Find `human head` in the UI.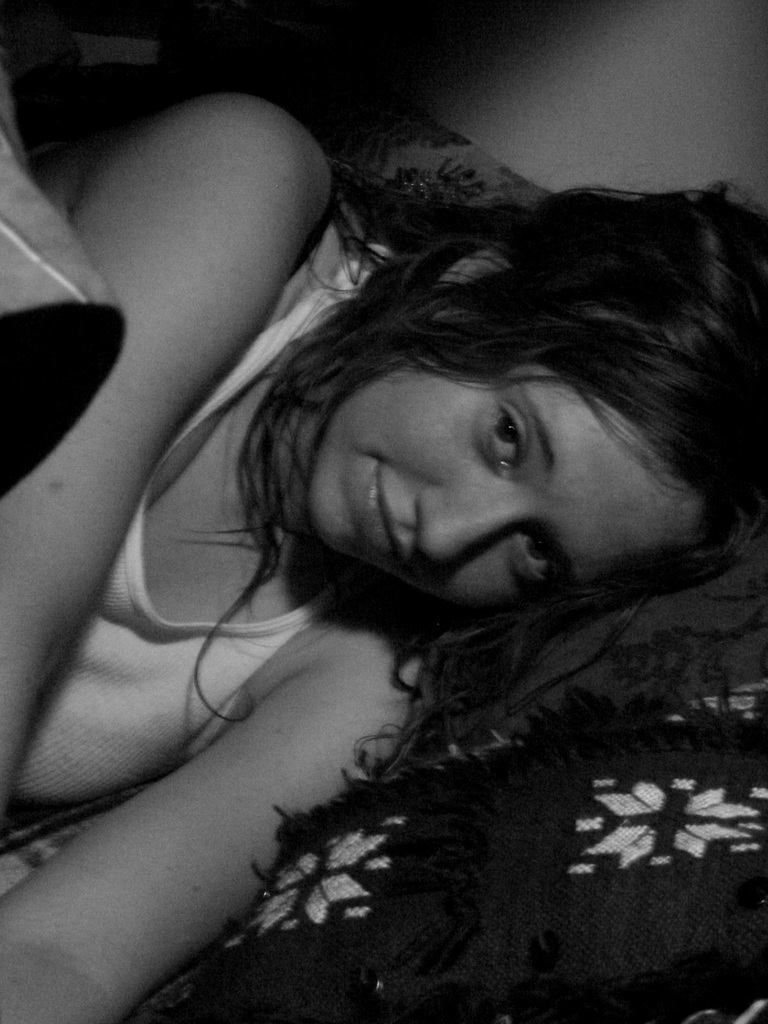
UI element at 219 198 748 614.
